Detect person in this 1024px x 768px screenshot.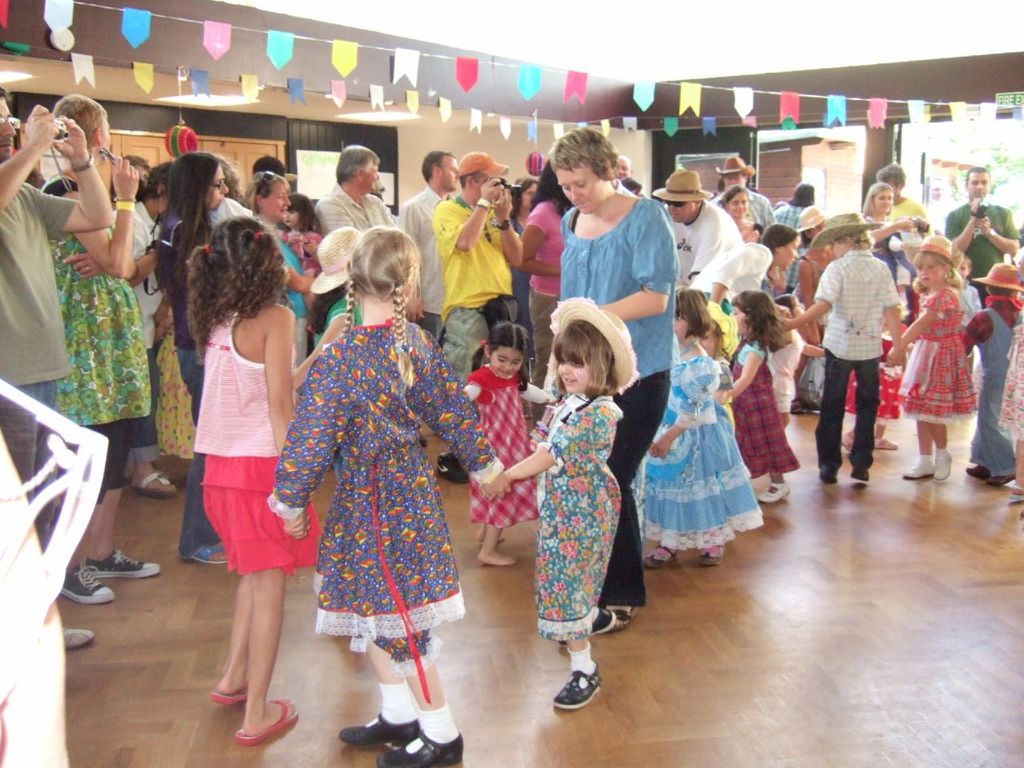
Detection: [465,314,559,578].
